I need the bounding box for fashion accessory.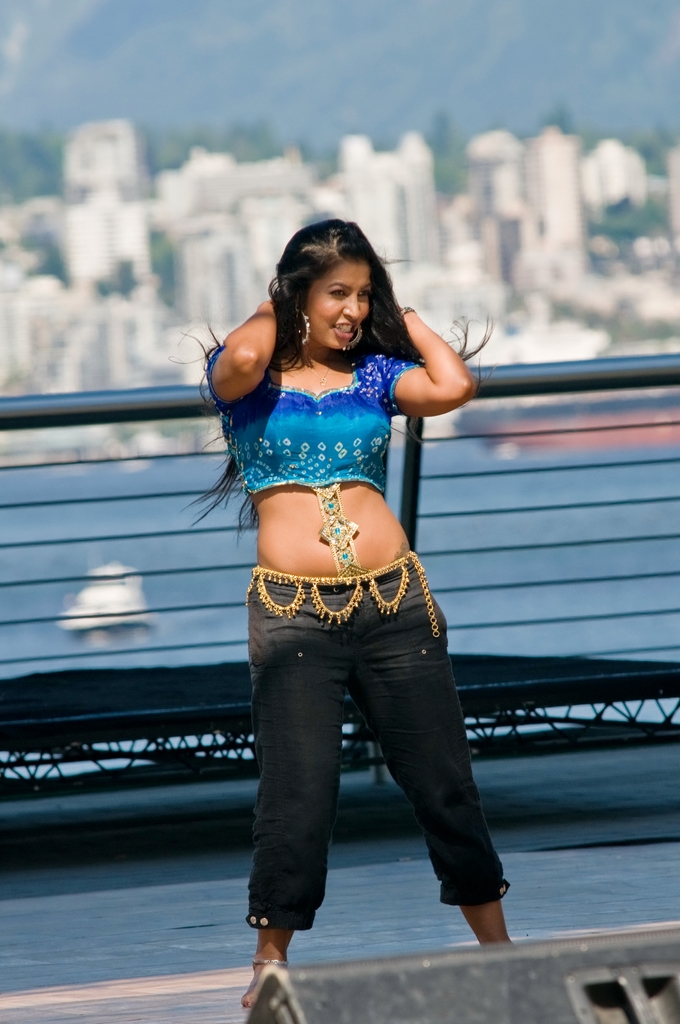
Here it is: crop(288, 311, 311, 342).
